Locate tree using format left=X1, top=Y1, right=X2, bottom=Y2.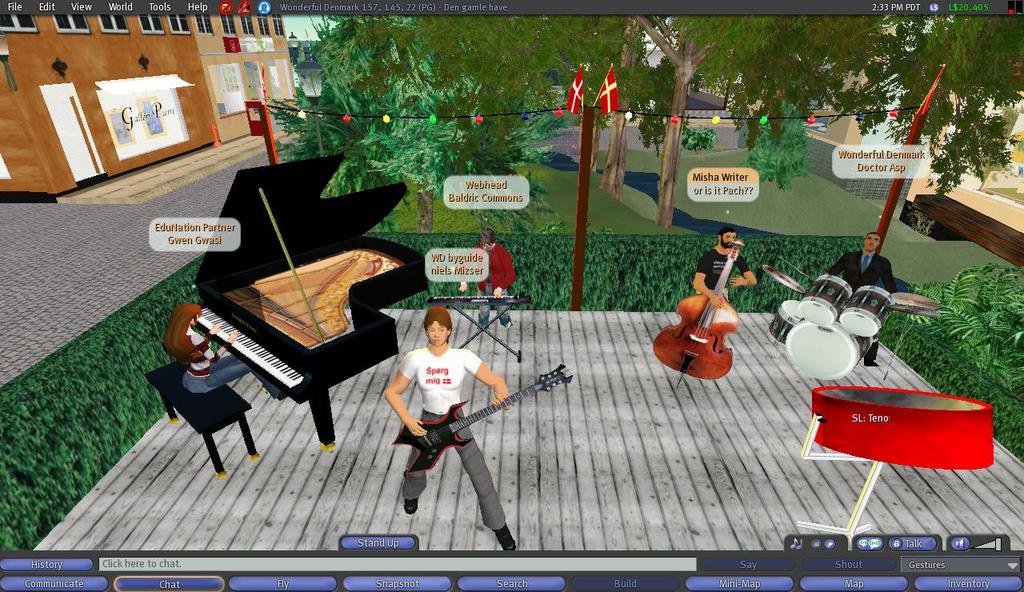
left=519, top=0, right=671, bottom=211.
